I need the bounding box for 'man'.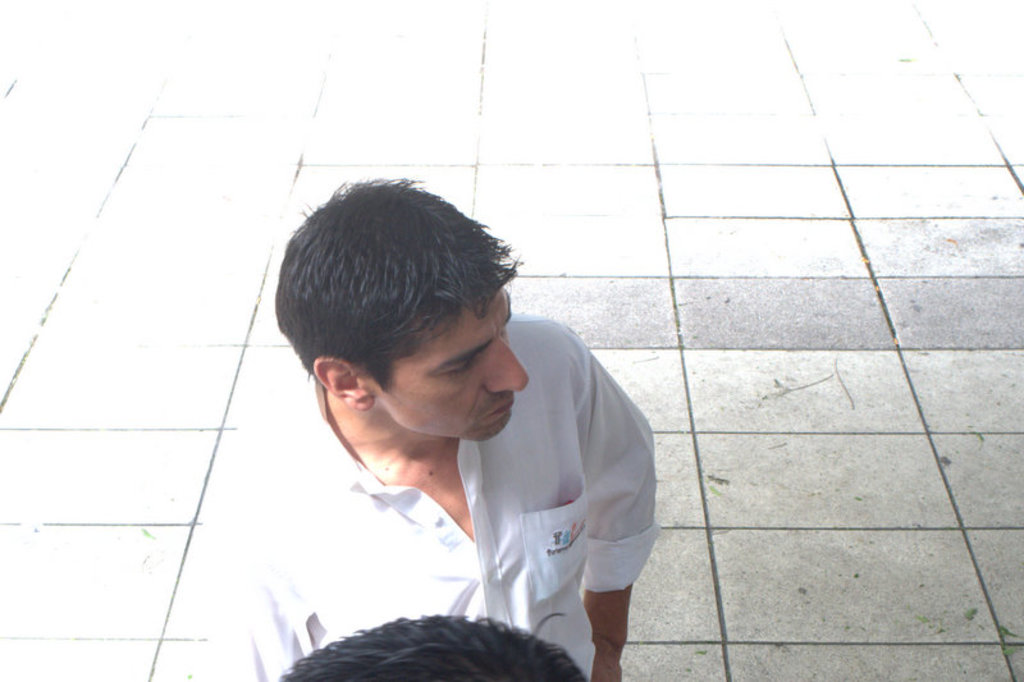
Here it is: box(276, 607, 582, 681).
